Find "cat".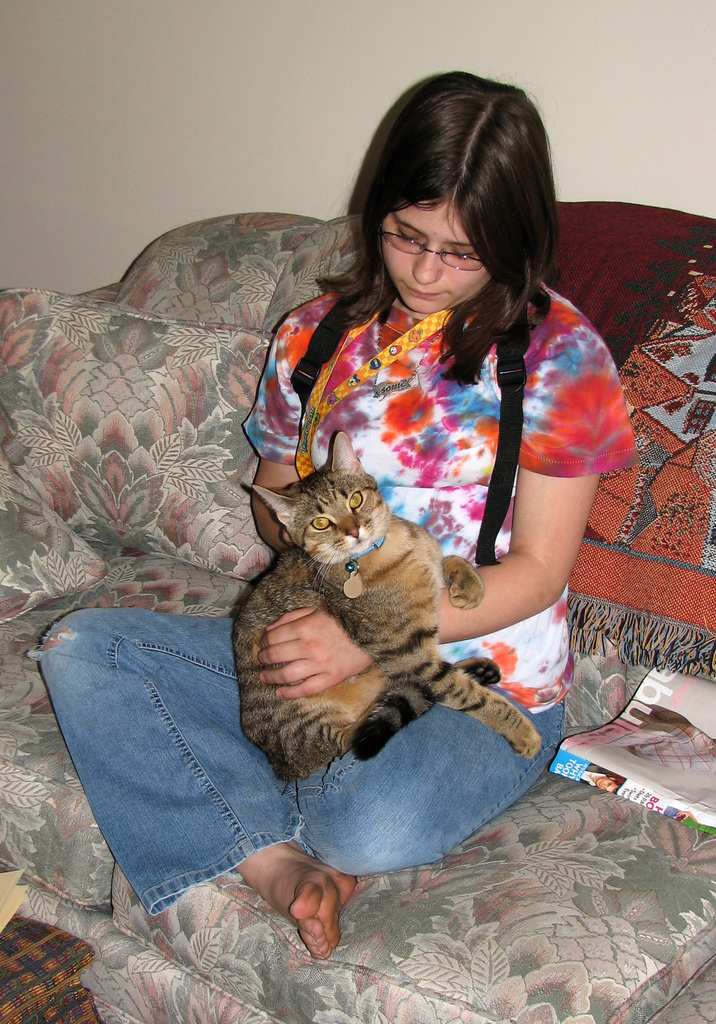
(x1=218, y1=431, x2=540, y2=796).
